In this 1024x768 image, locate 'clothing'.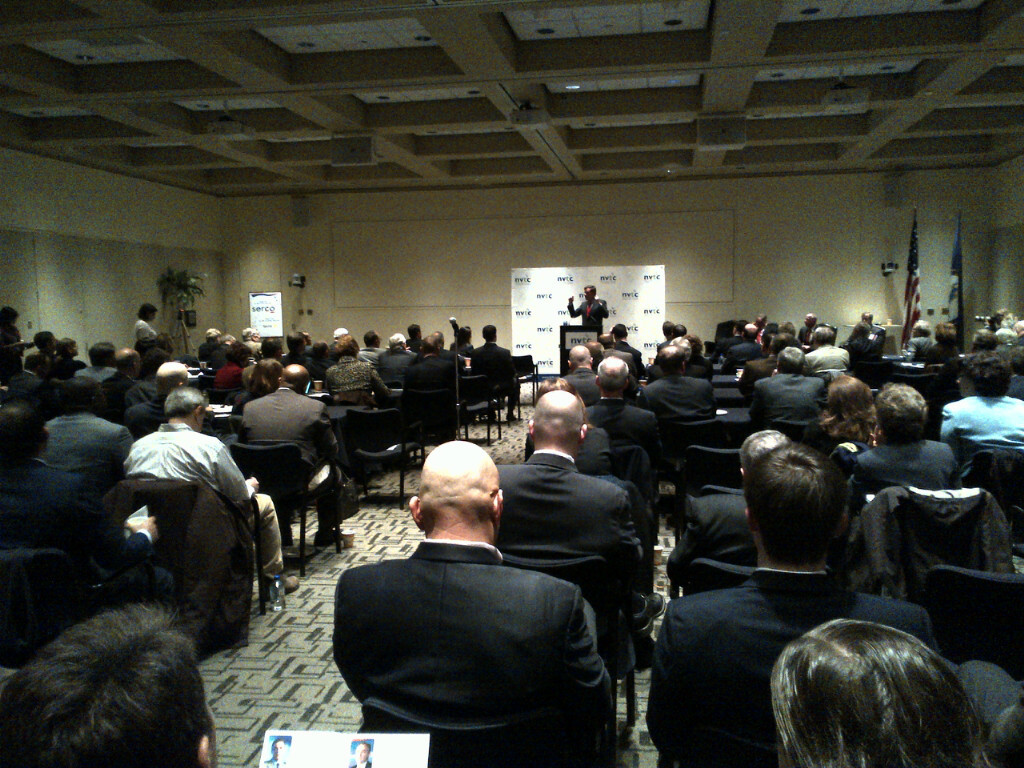
Bounding box: bbox=[492, 449, 656, 582].
